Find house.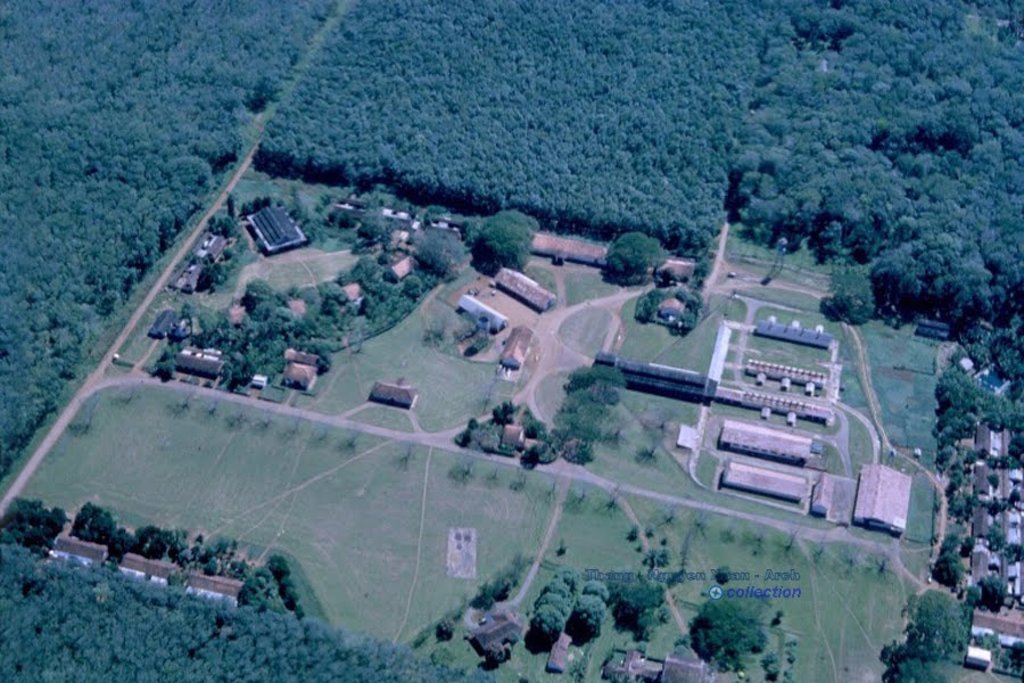
(left=949, top=616, right=1014, bottom=682).
